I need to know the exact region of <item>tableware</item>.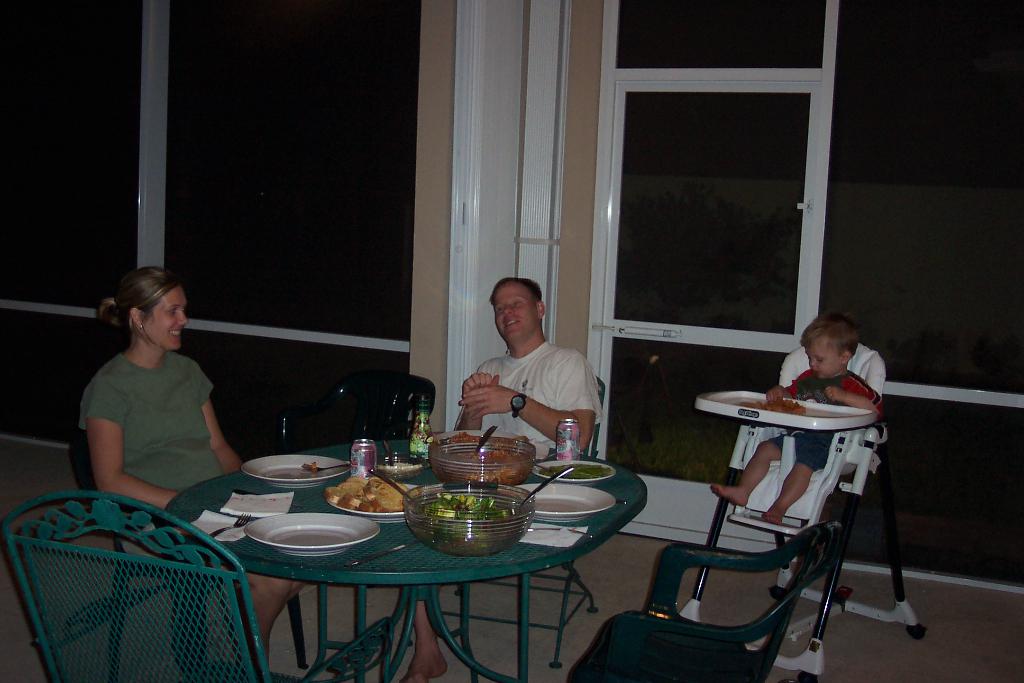
Region: detection(427, 436, 536, 489).
